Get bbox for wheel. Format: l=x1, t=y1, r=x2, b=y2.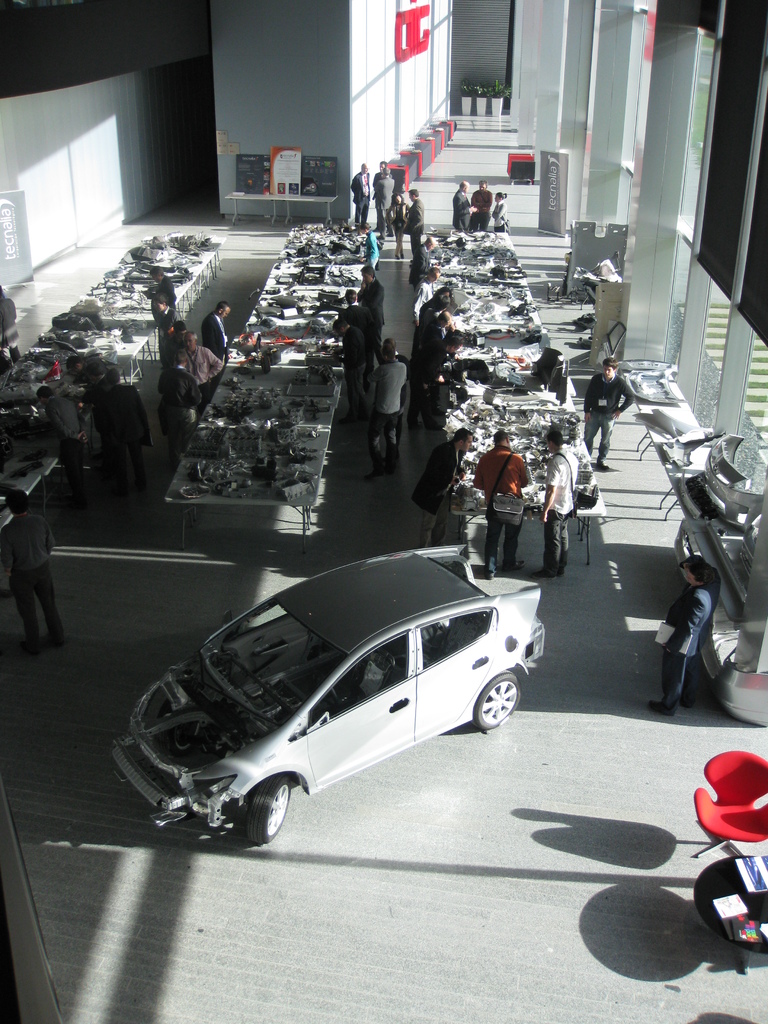
l=236, t=772, r=289, b=845.
